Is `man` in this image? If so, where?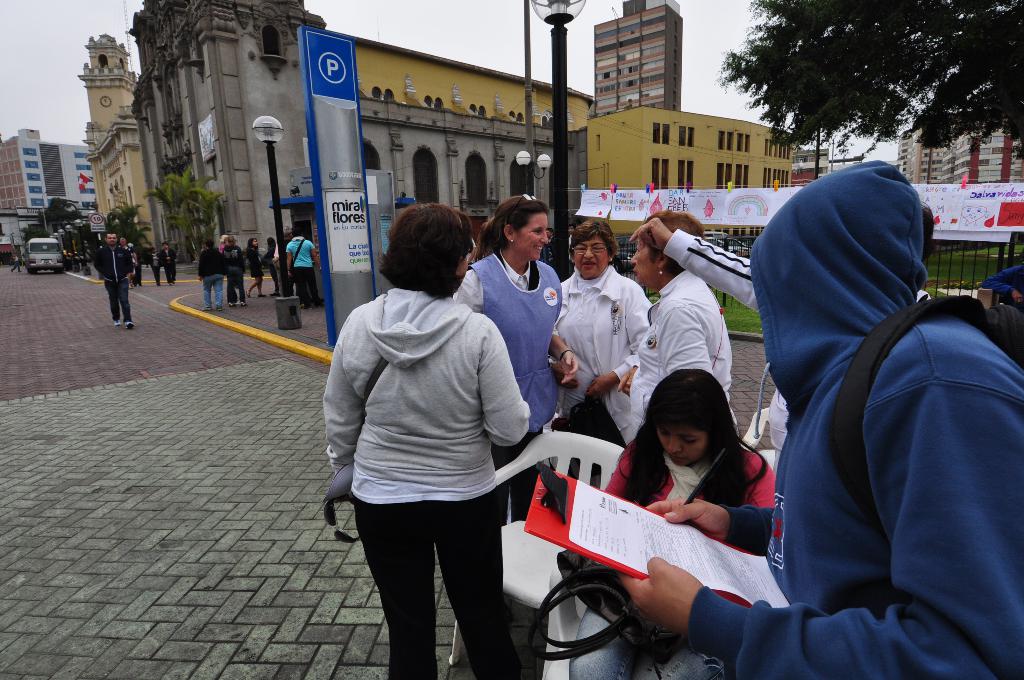
Yes, at 543/226/555/269.
